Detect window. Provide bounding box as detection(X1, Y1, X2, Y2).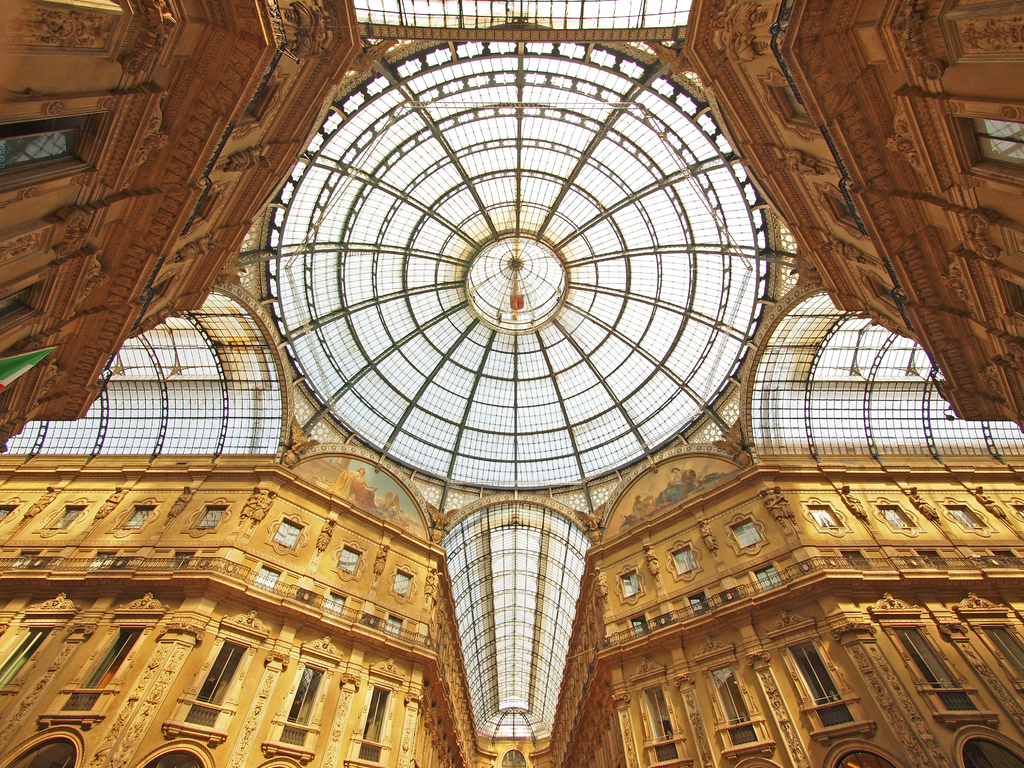
detection(706, 666, 755, 746).
